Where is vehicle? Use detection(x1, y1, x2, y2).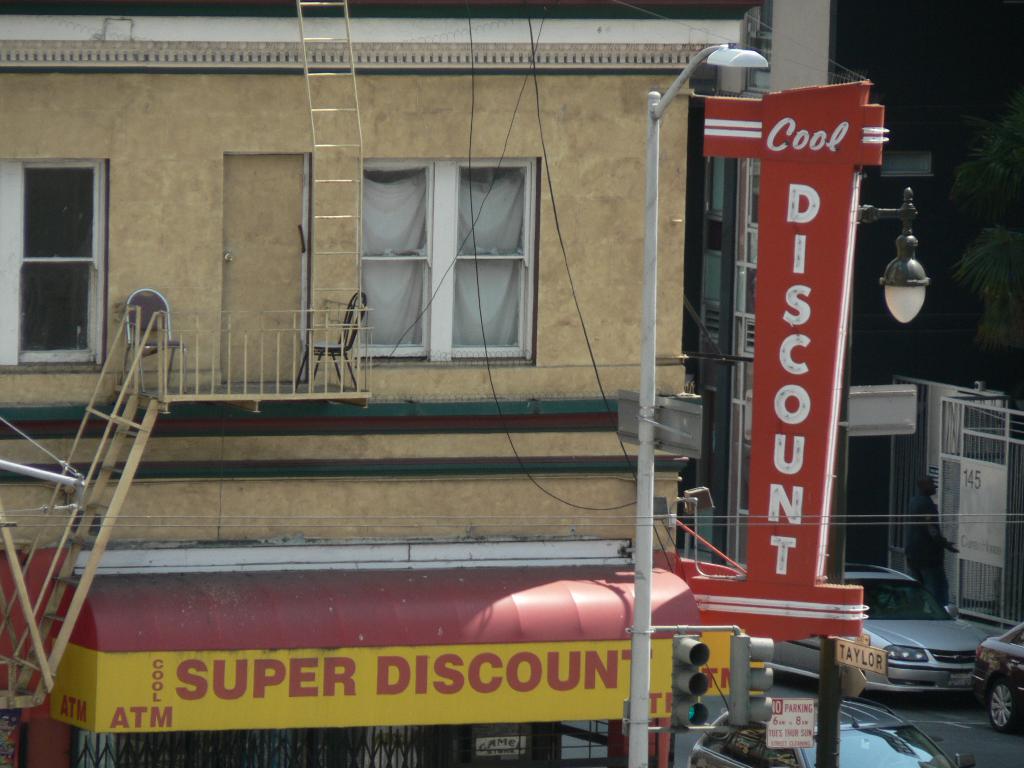
detection(684, 693, 969, 767).
